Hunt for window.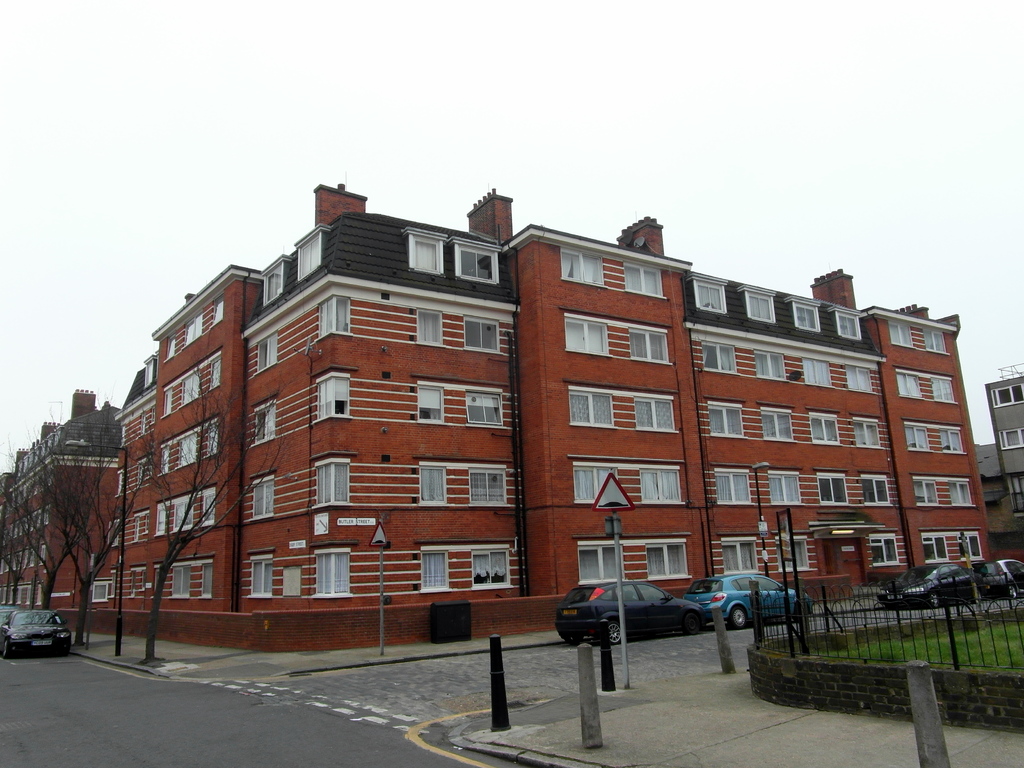
Hunted down at left=177, top=373, right=200, bottom=404.
